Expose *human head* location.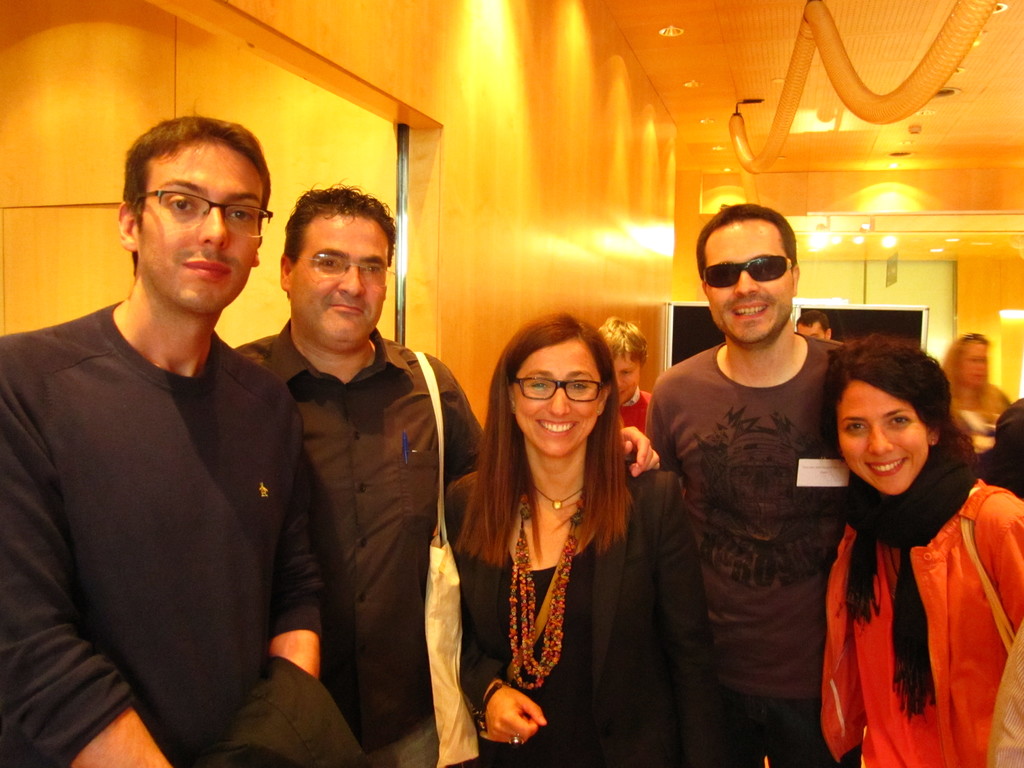
Exposed at x1=113 y1=108 x2=273 y2=318.
